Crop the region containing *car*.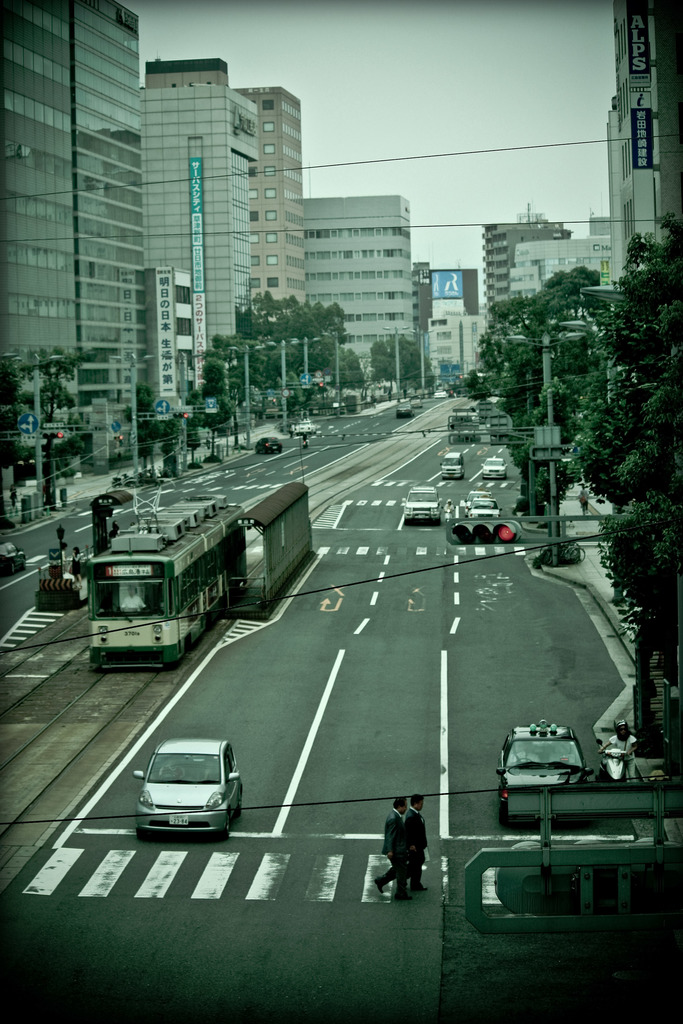
Crop region: bbox=(254, 436, 282, 458).
